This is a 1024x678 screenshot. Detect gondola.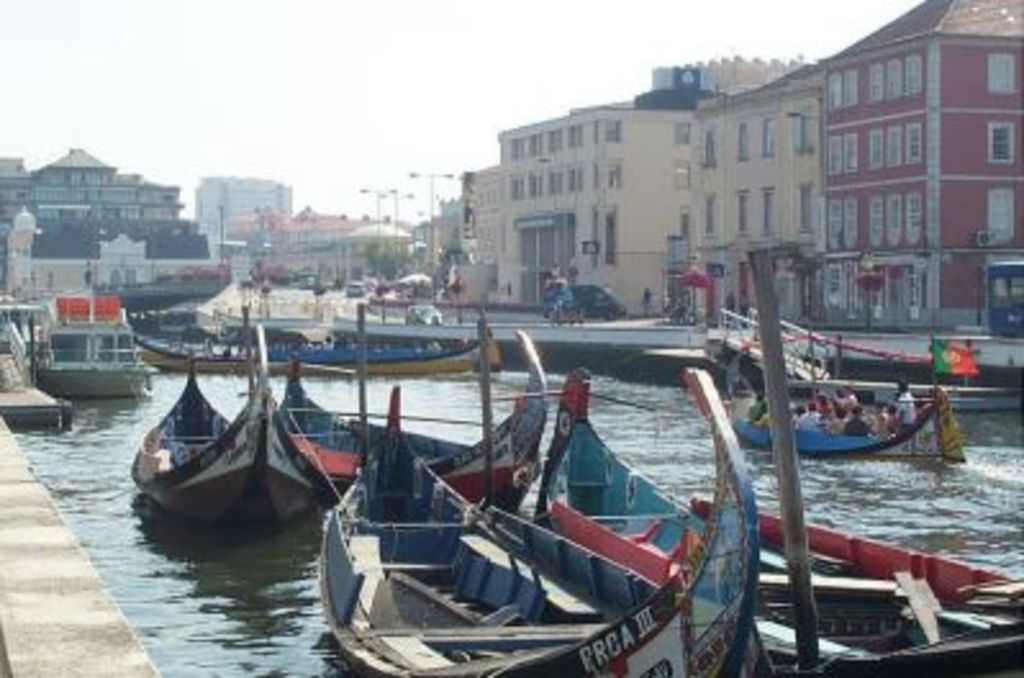
bbox=(534, 367, 1021, 675).
